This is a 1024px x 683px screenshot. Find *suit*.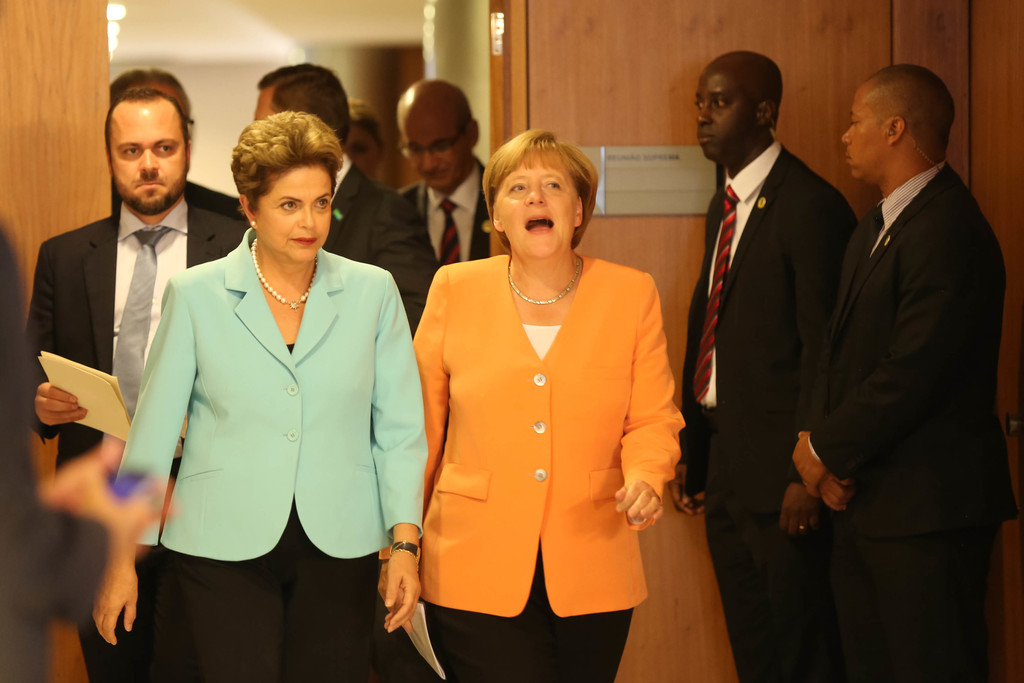
Bounding box: {"left": 803, "top": 154, "right": 1020, "bottom": 682}.
